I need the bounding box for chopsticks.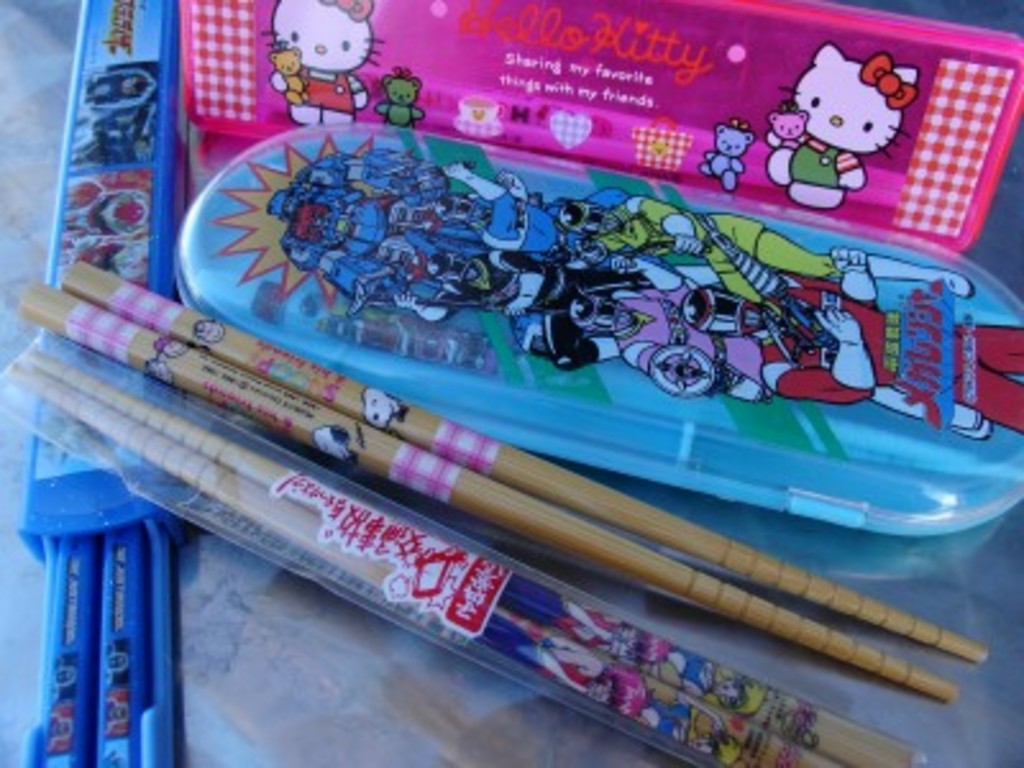
Here it is: BBox(8, 348, 924, 765).
